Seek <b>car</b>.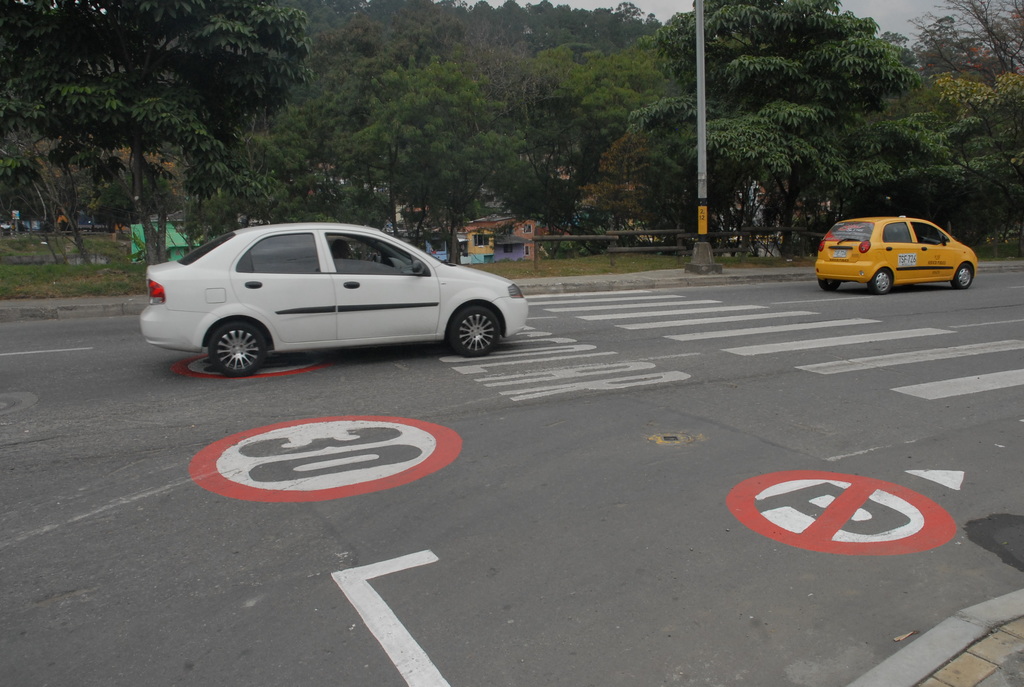
box=[811, 213, 980, 292].
